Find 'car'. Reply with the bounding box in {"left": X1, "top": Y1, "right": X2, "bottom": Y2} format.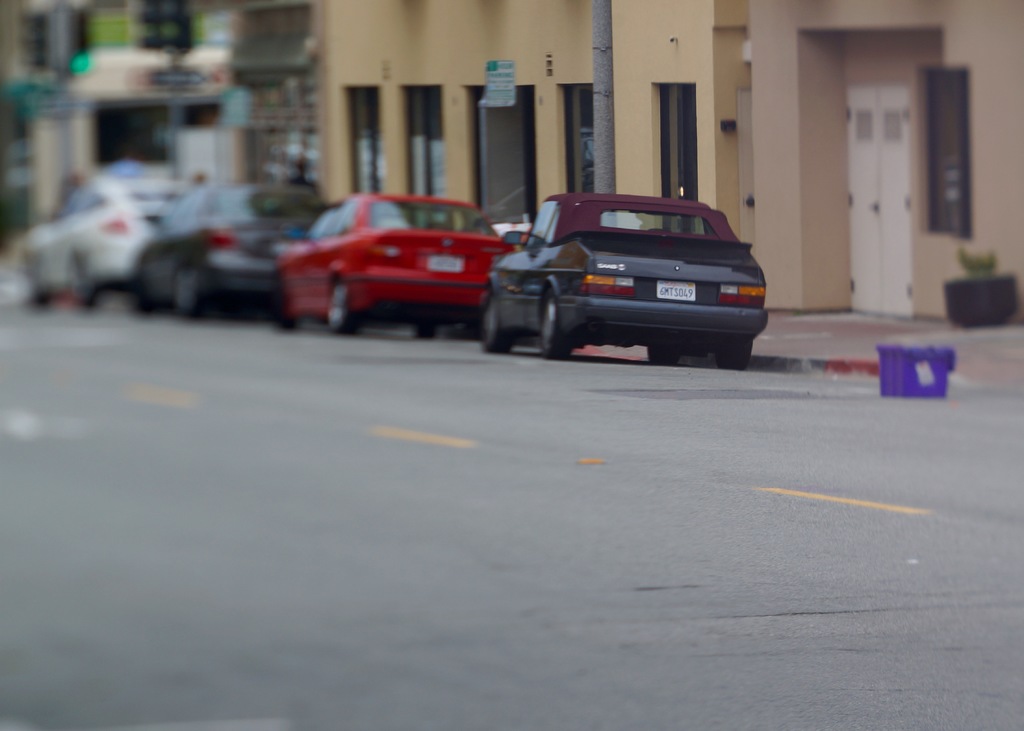
{"left": 458, "top": 183, "right": 764, "bottom": 360}.
